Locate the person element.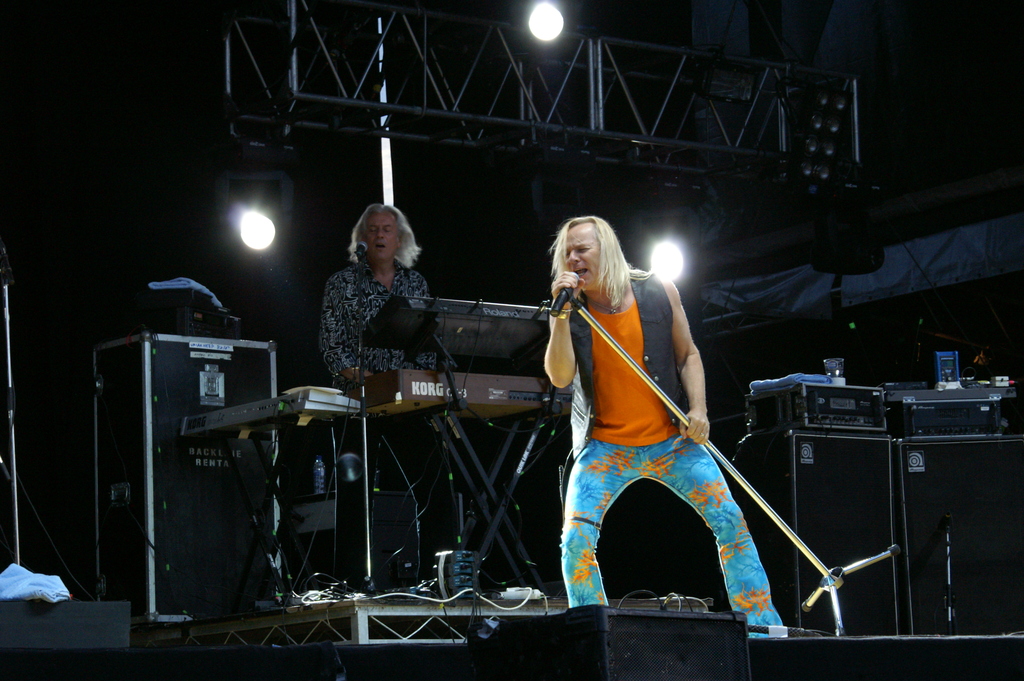
Element bbox: left=566, top=210, right=767, bottom=616.
